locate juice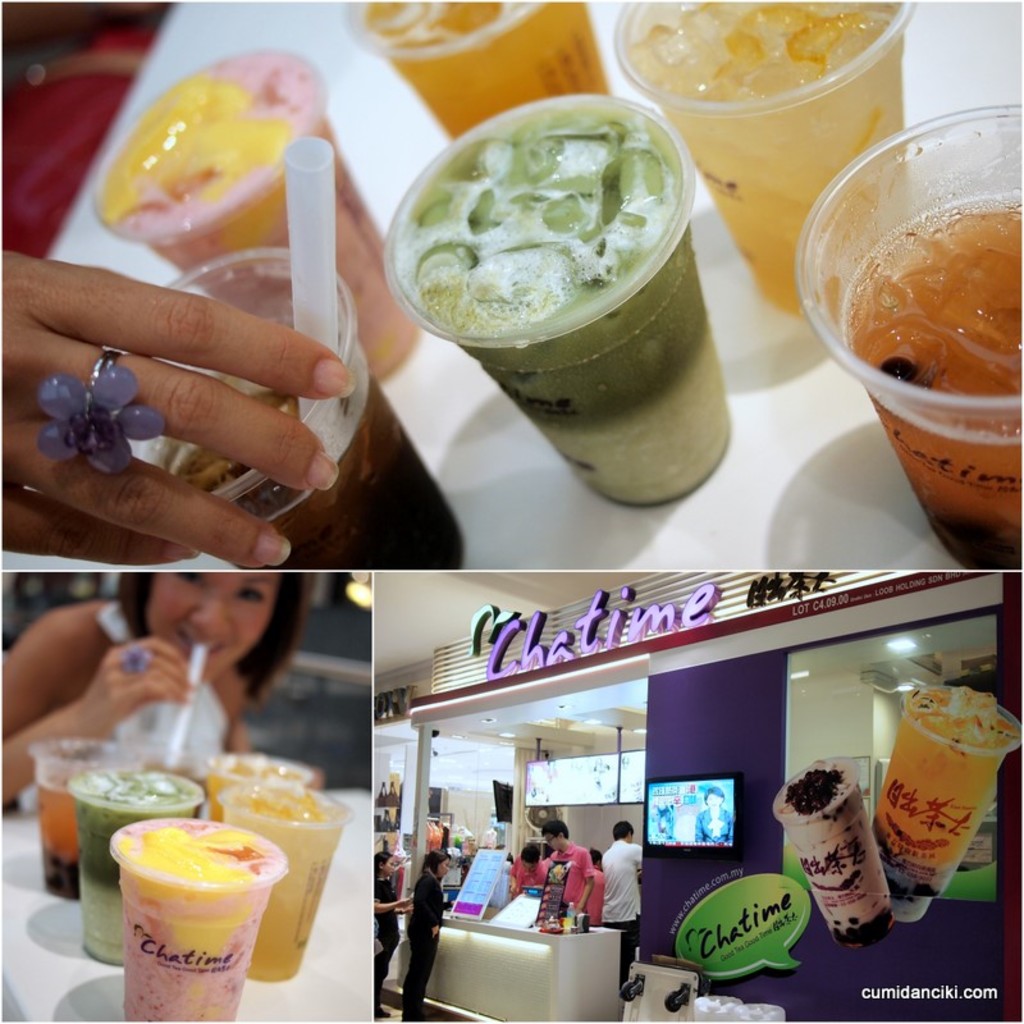
[x1=72, y1=772, x2=201, y2=966]
